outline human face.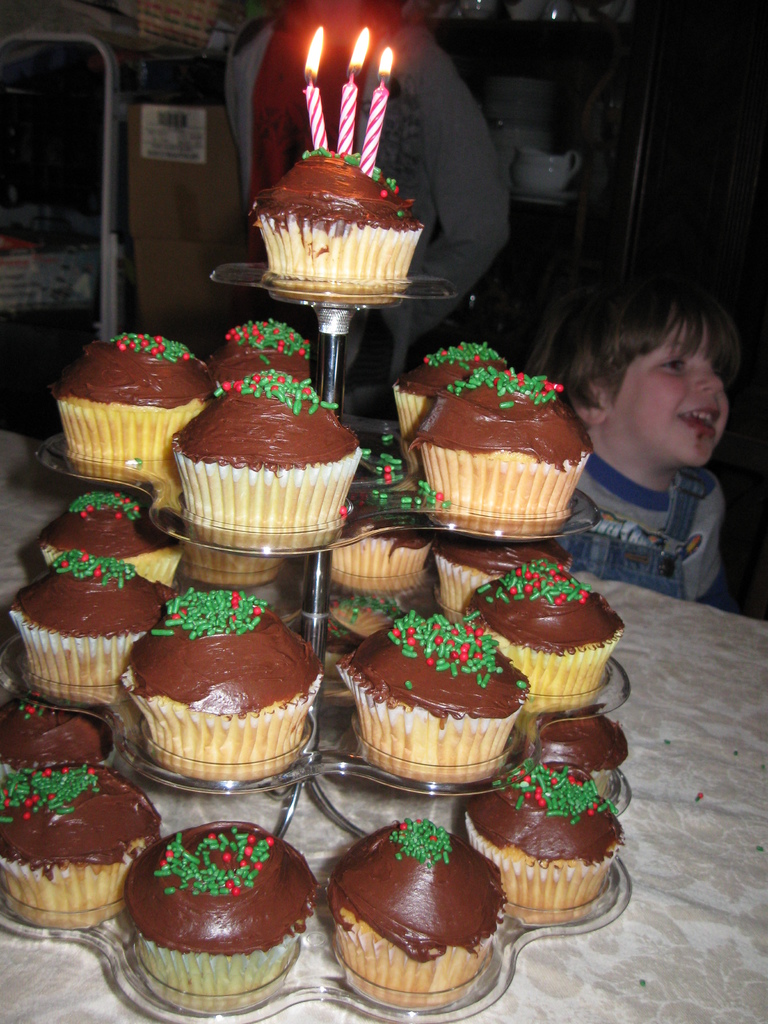
Outline: (x1=618, y1=314, x2=731, y2=472).
